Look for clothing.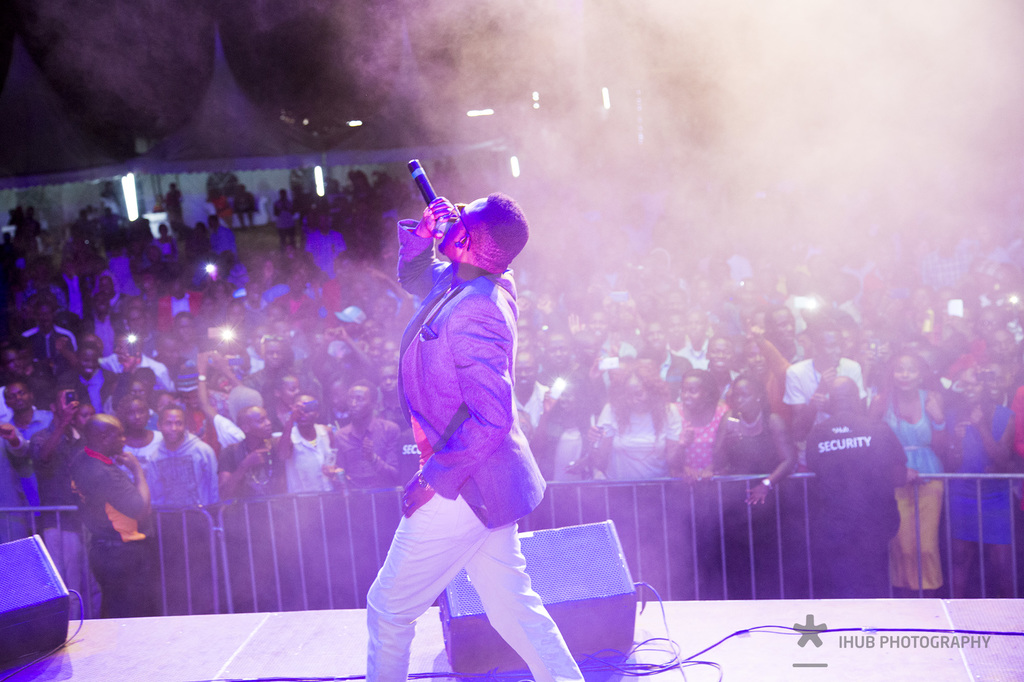
Found: detection(297, 232, 343, 338).
